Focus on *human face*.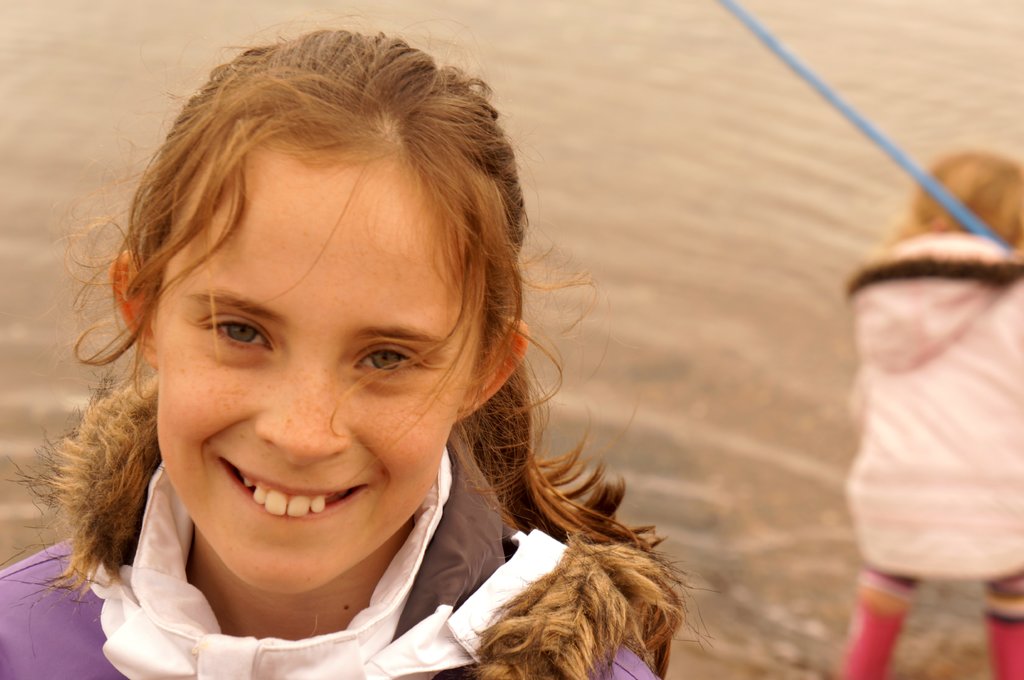
Focused at [x1=156, y1=177, x2=476, y2=592].
